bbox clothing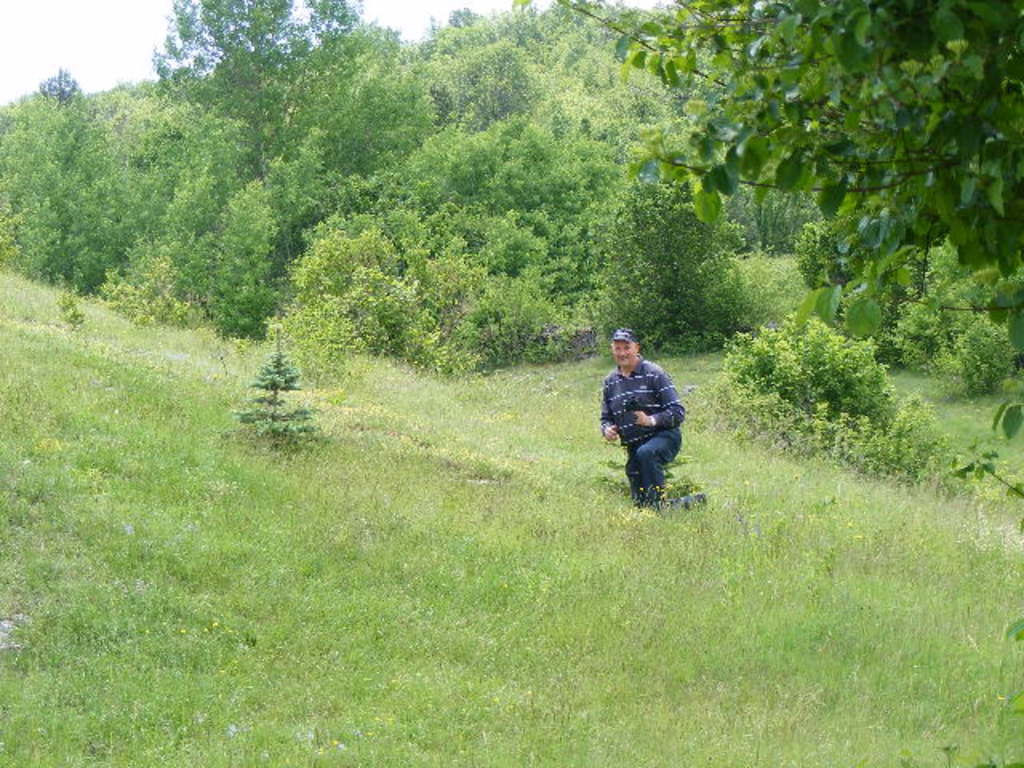
l=598, t=355, r=706, b=517
